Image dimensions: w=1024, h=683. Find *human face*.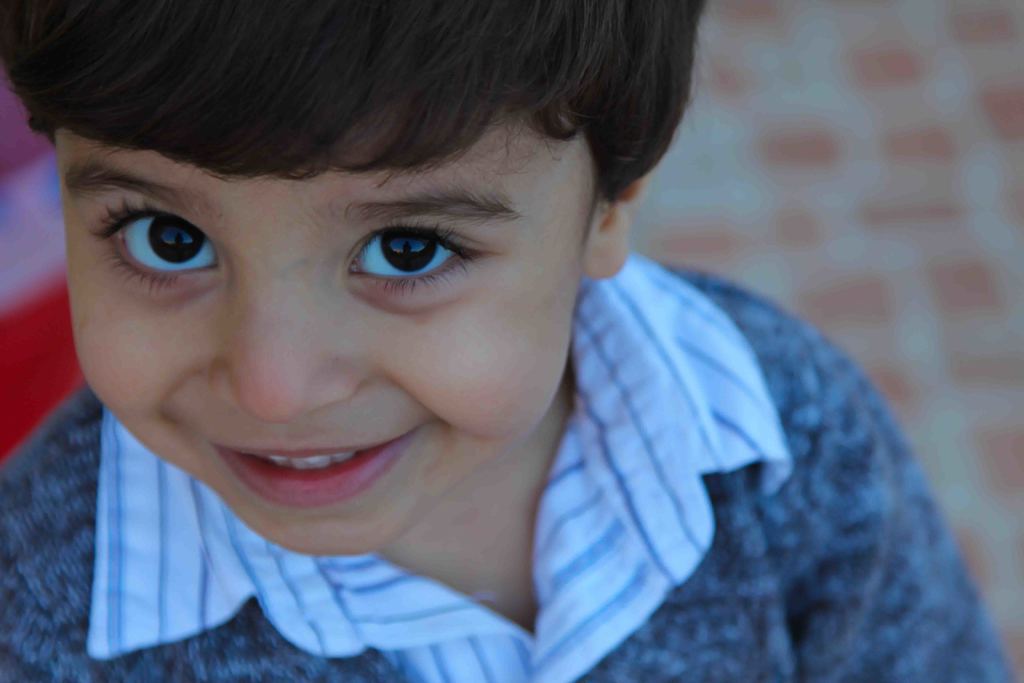
[x1=58, y1=110, x2=604, y2=554].
